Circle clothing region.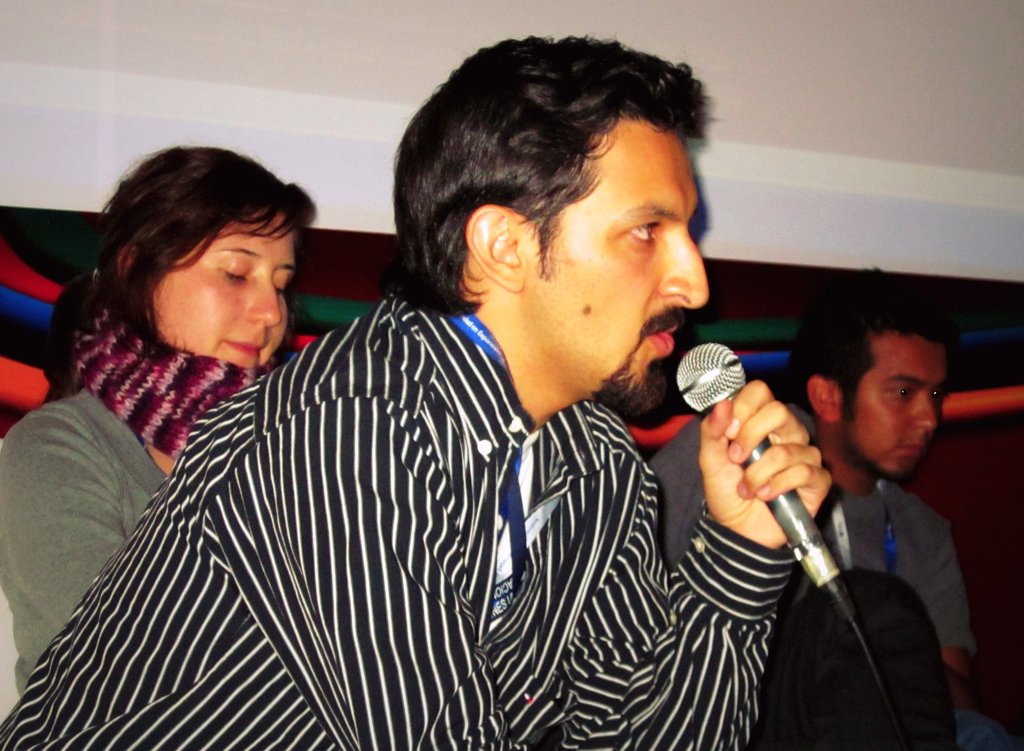
Region: (left=652, top=419, right=975, bottom=646).
